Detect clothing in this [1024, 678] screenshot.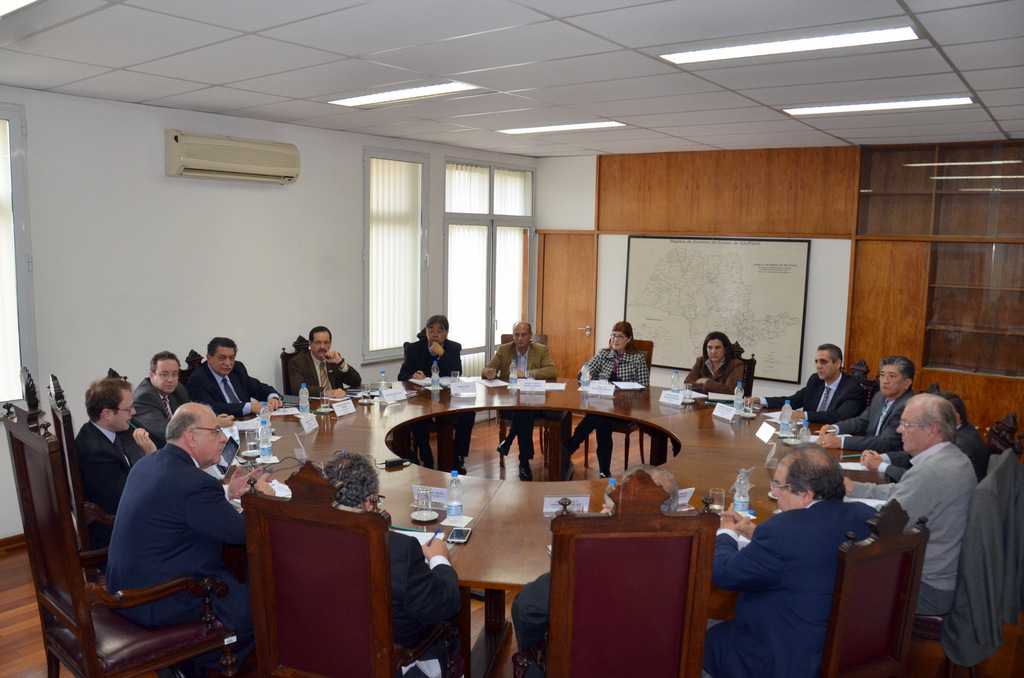
Detection: x1=582, y1=340, x2=653, y2=390.
